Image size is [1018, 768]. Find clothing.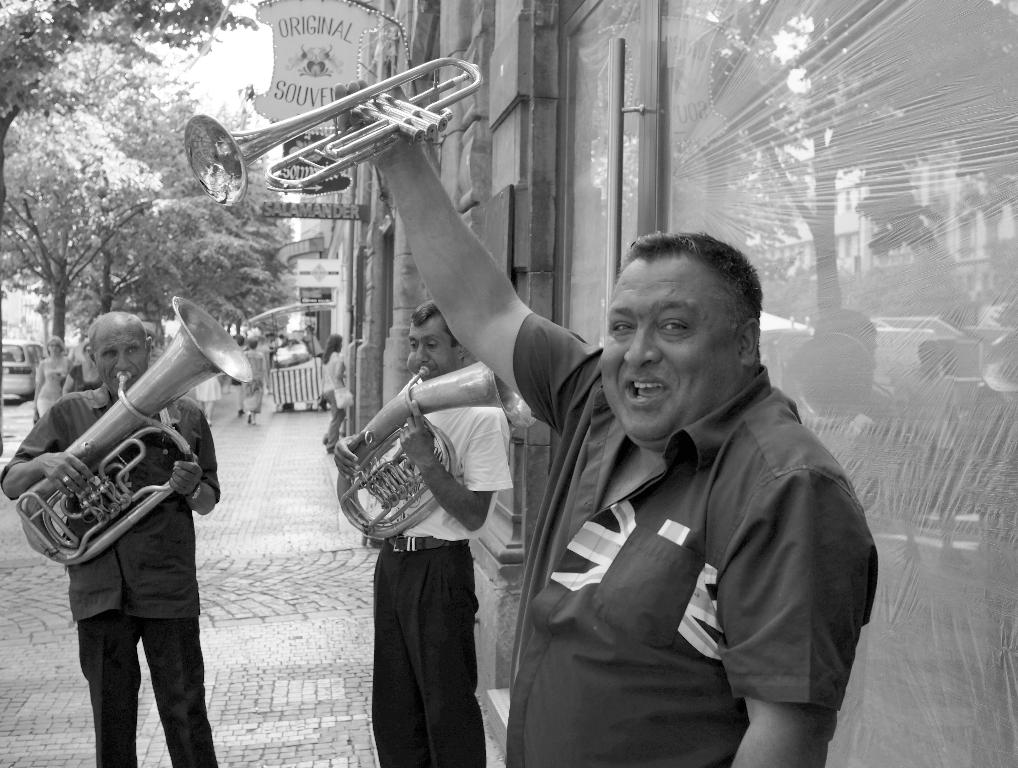
36, 358, 68, 425.
